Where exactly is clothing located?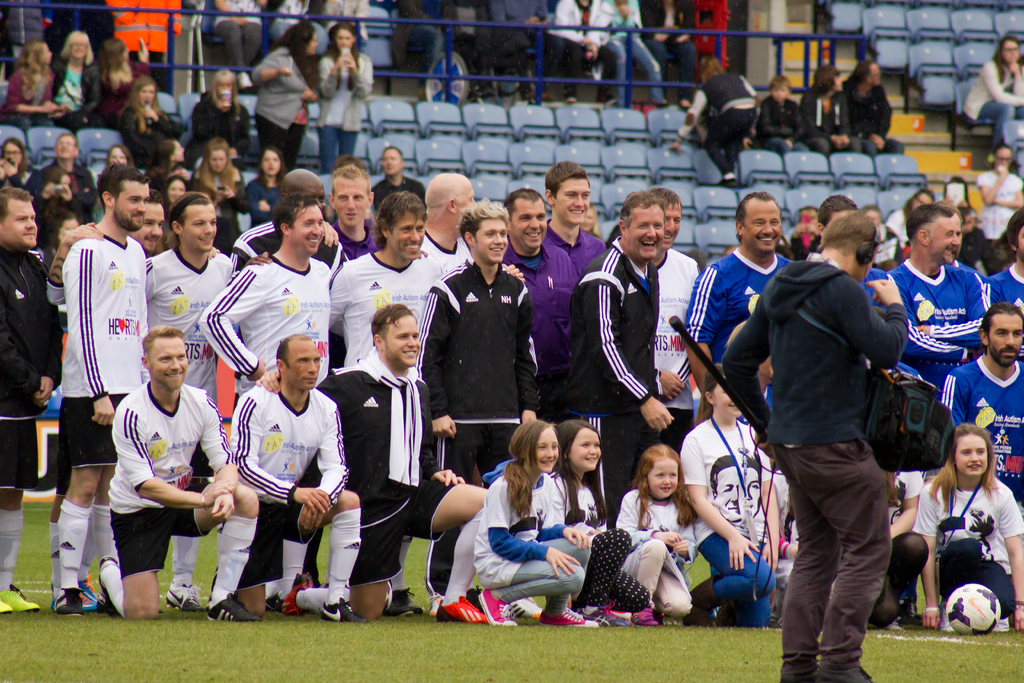
Its bounding box is pyautogui.locateOnScreen(99, 49, 149, 120).
